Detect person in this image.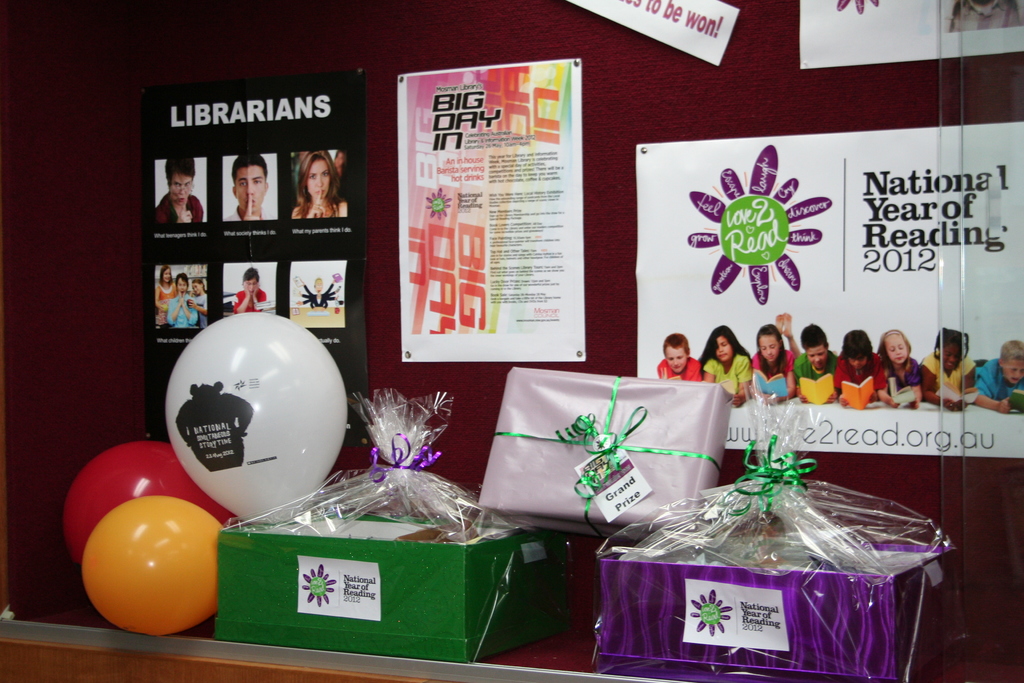
Detection: [x1=791, y1=315, x2=833, y2=399].
